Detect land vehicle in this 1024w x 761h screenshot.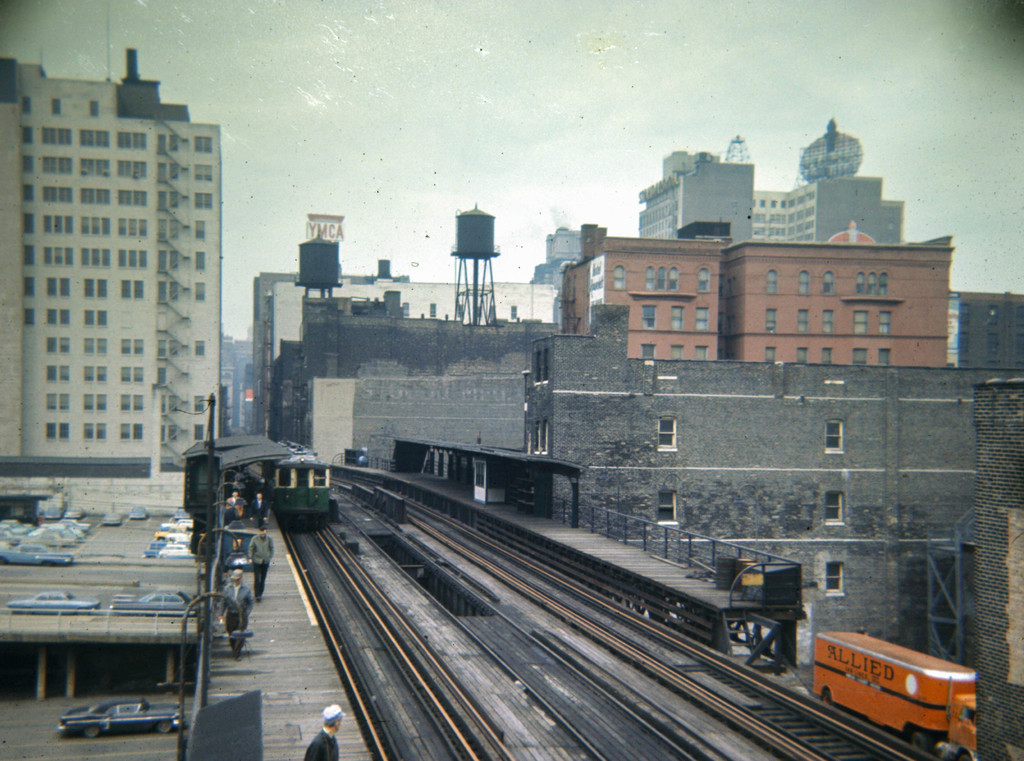
Detection: l=241, t=437, r=331, b=530.
